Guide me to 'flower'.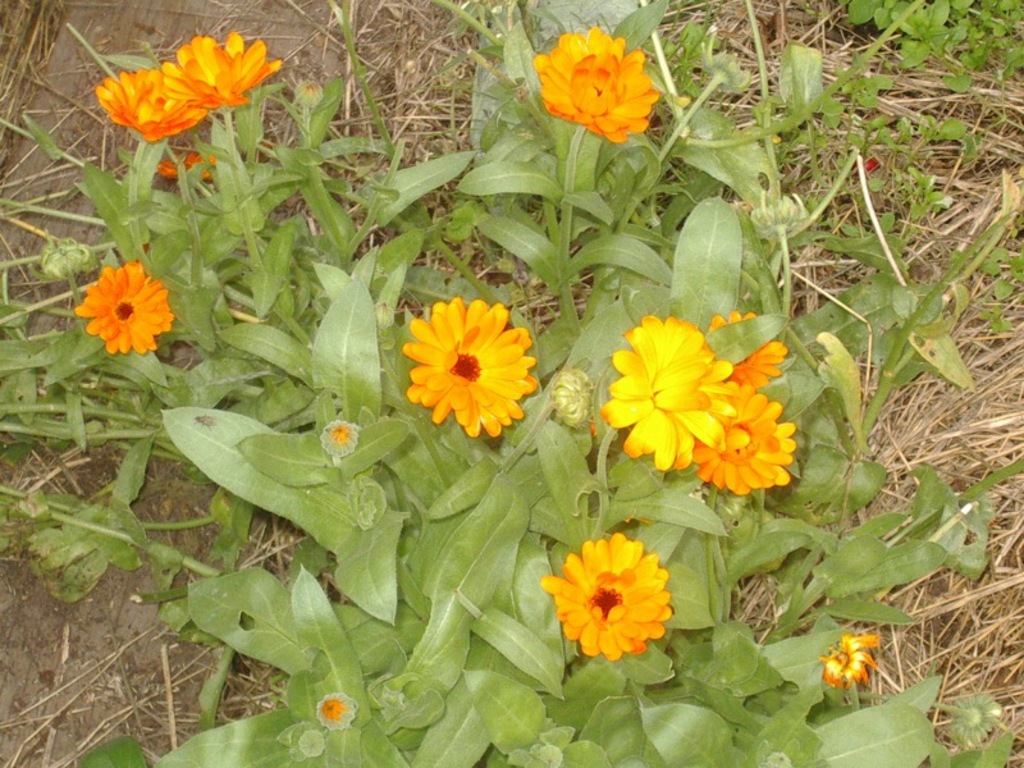
Guidance: box=[692, 379, 800, 502].
